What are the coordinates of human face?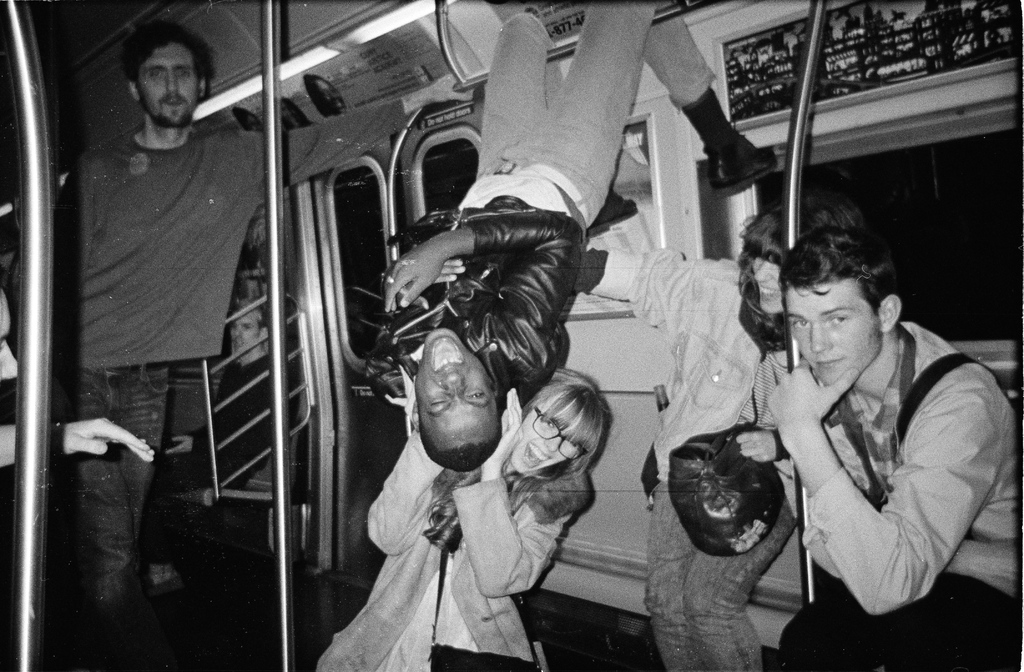
136, 44, 199, 122.
